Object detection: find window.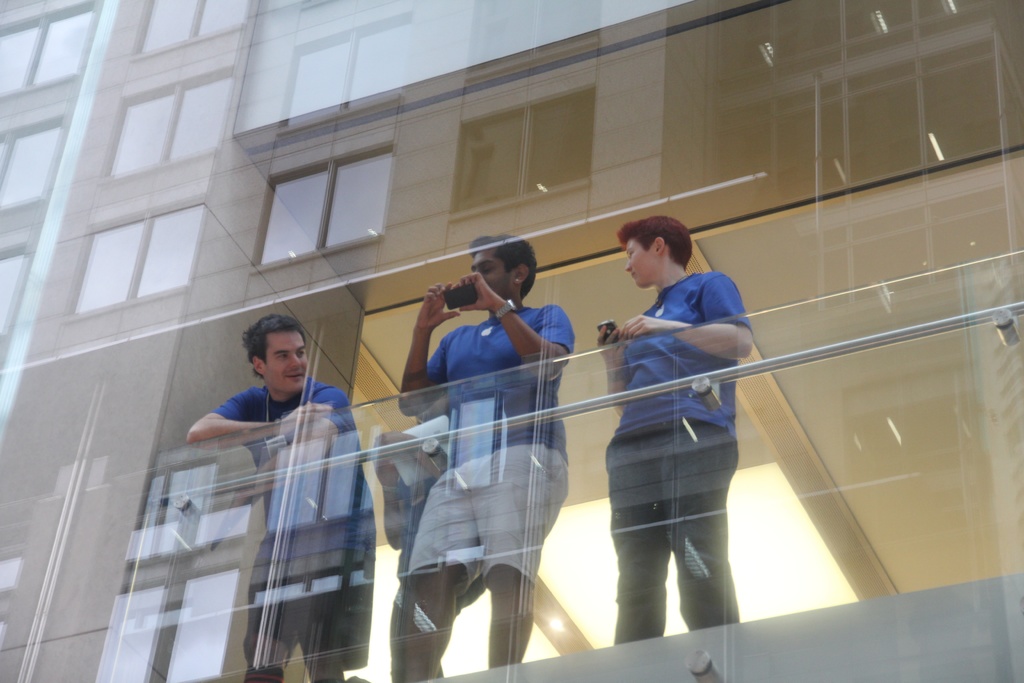
<box>248,140,396,272</box>.
